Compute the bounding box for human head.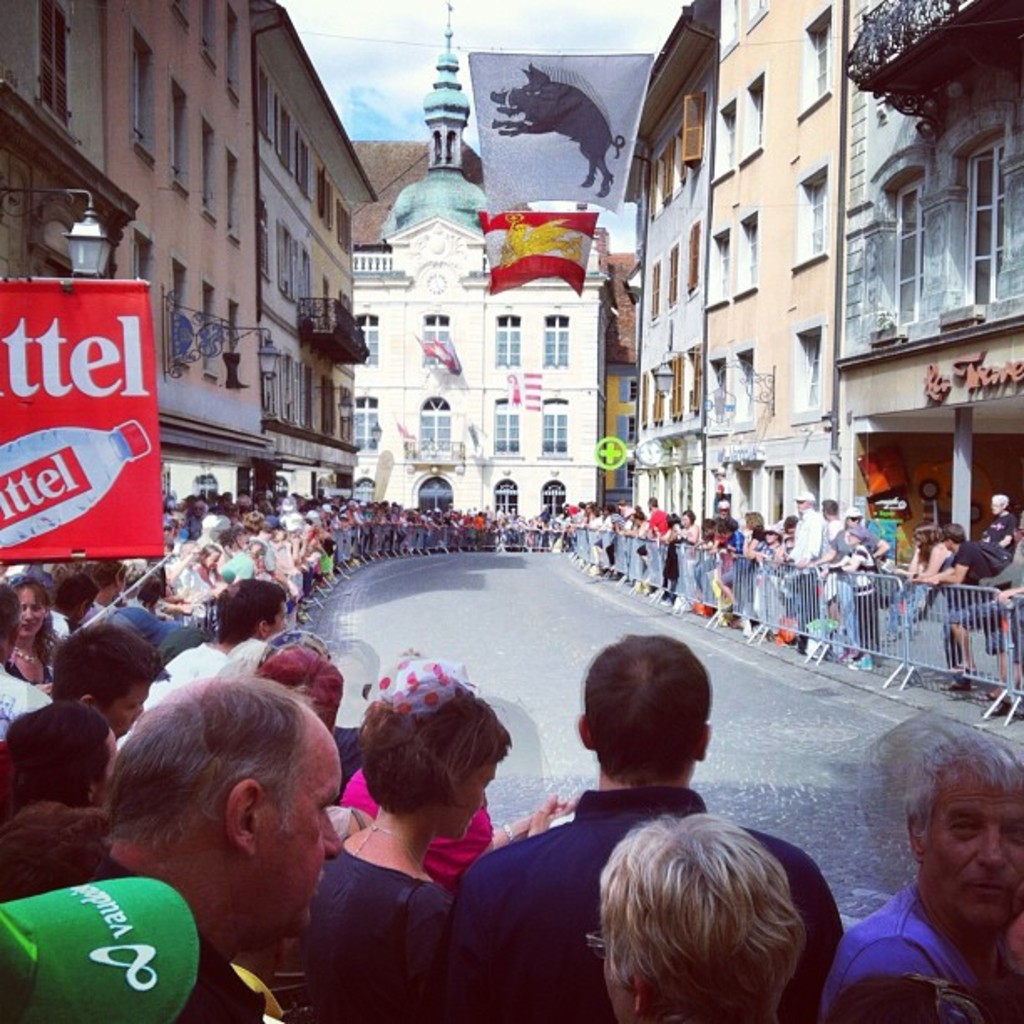
box(601, 815, 805, 1022).
